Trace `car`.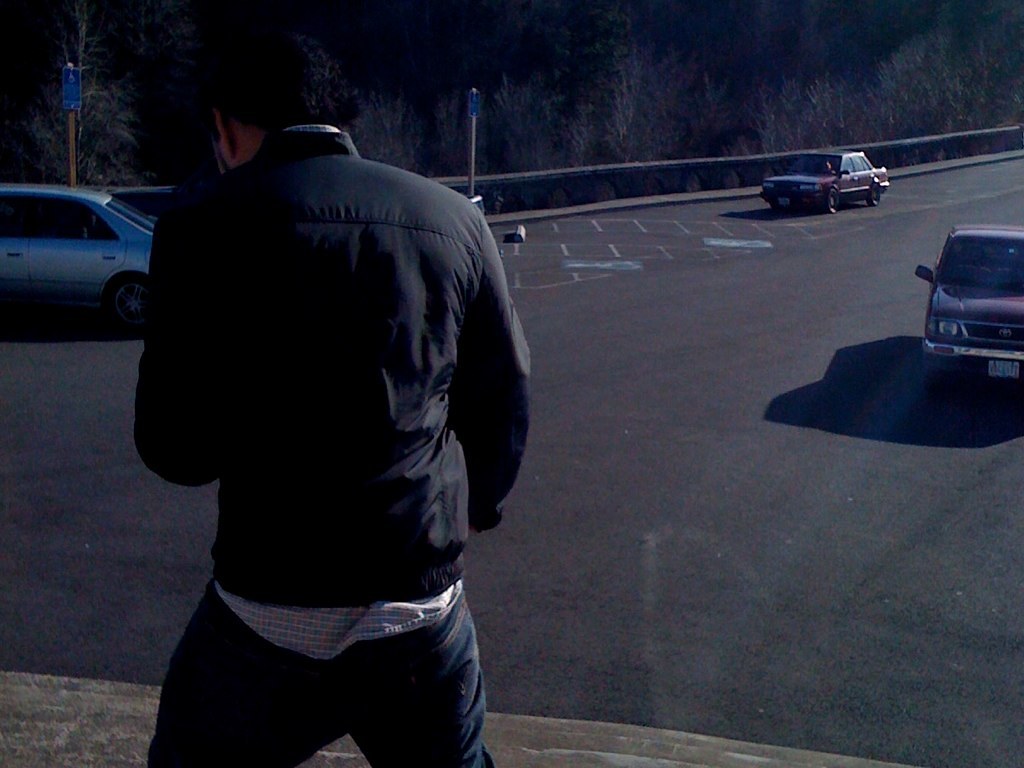
Traced to [x1=0, y1=183, x2=155, y2=336].
